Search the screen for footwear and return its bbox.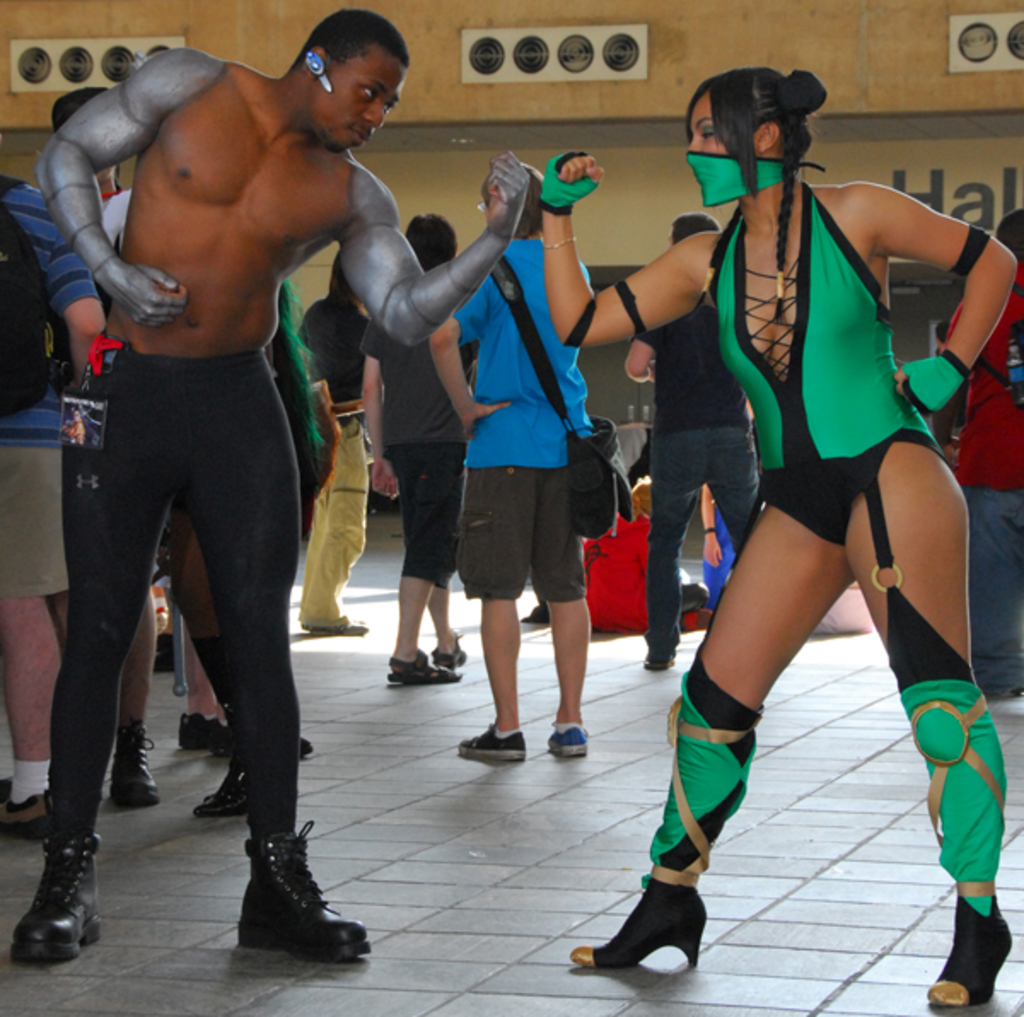
Found: bbox=[234, 819, 370, 966].
